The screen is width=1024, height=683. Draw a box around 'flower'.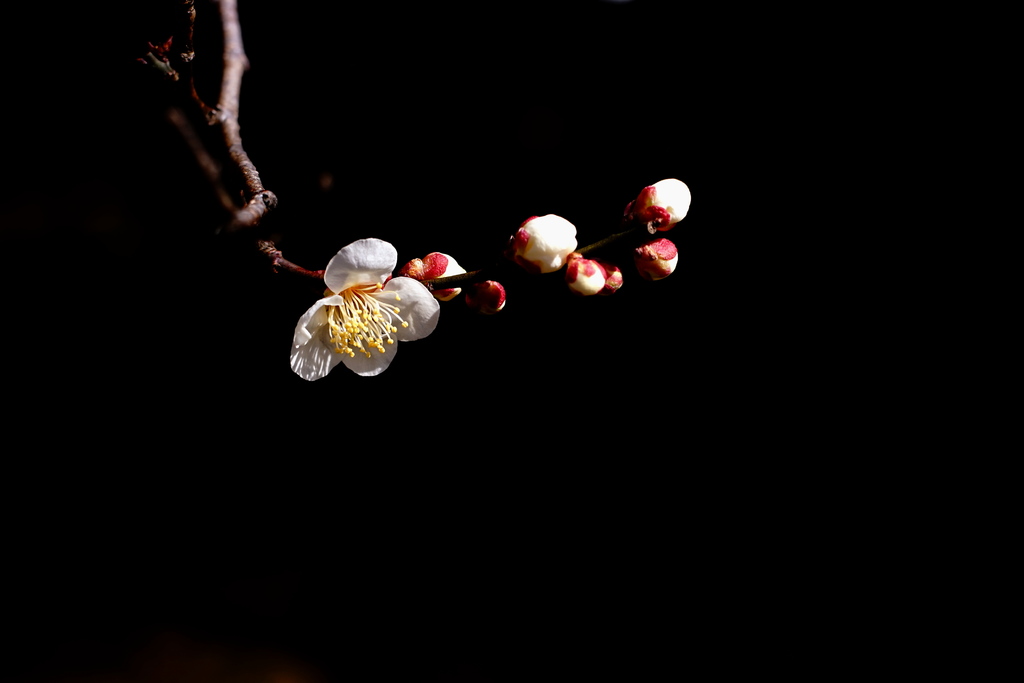
279/238/456/383.
